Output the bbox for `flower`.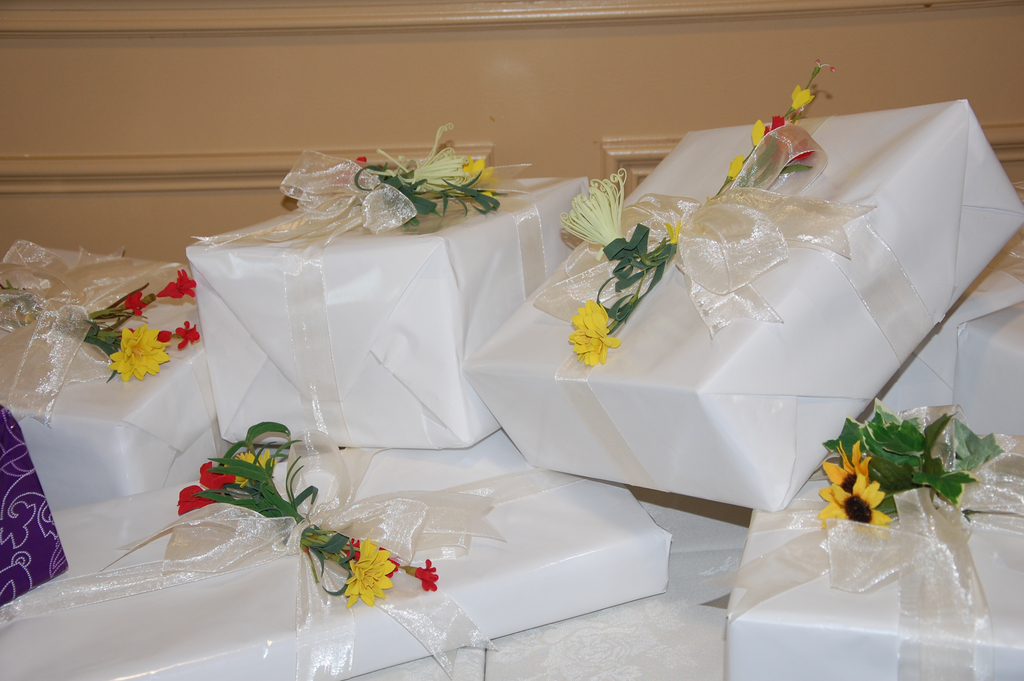
box=[232, 448, 271, 487].
